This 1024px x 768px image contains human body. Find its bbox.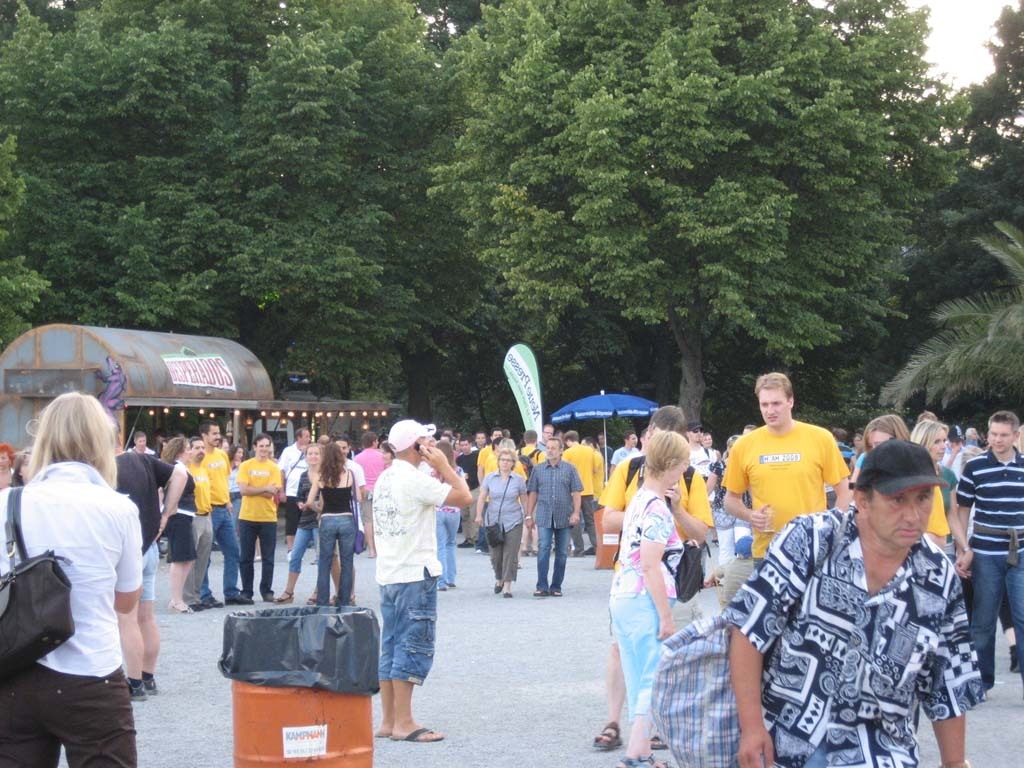
<box>595,402,715,744</box>.
